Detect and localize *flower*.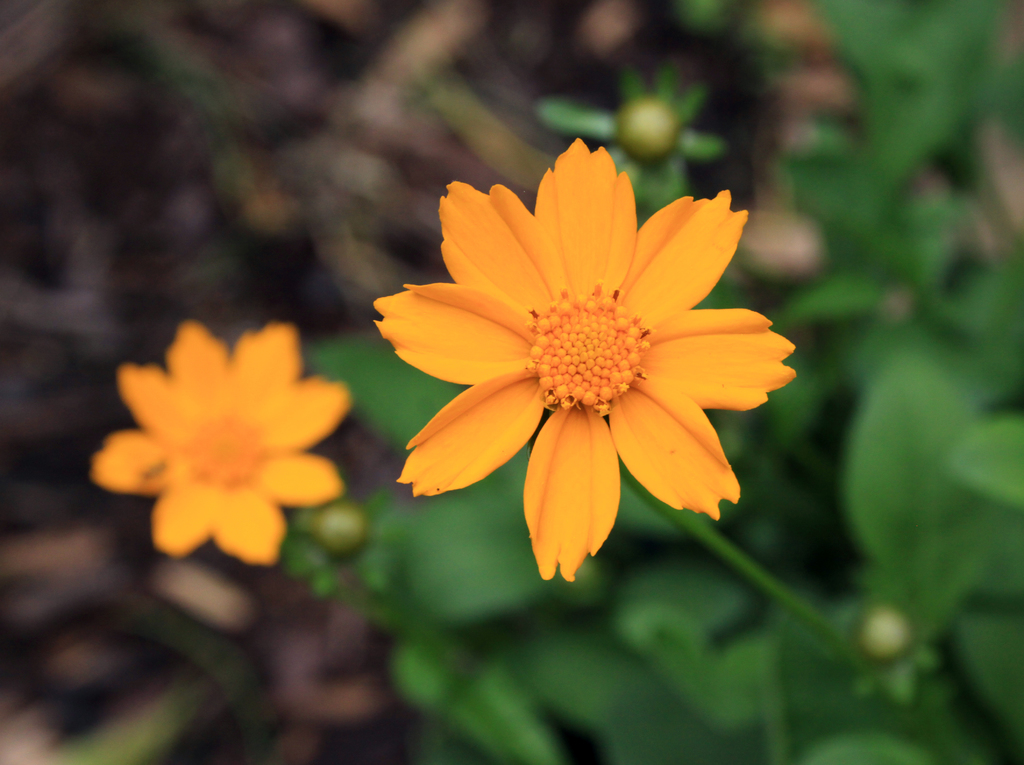
Localized at detection(86, 318, 348, 567).
